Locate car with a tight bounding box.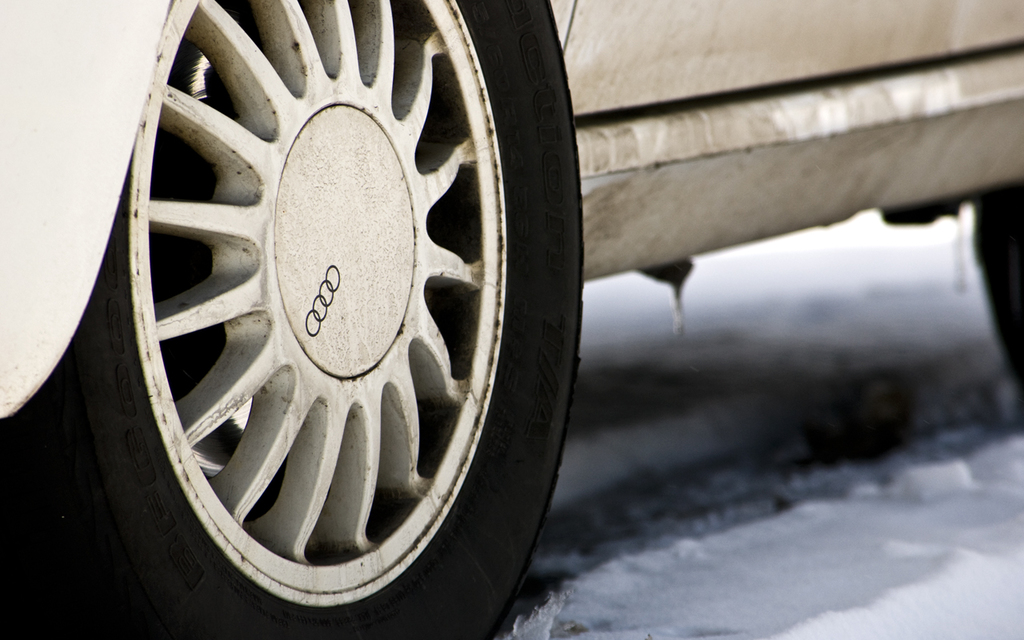
bbox=(0, 0, 1023, 639).
